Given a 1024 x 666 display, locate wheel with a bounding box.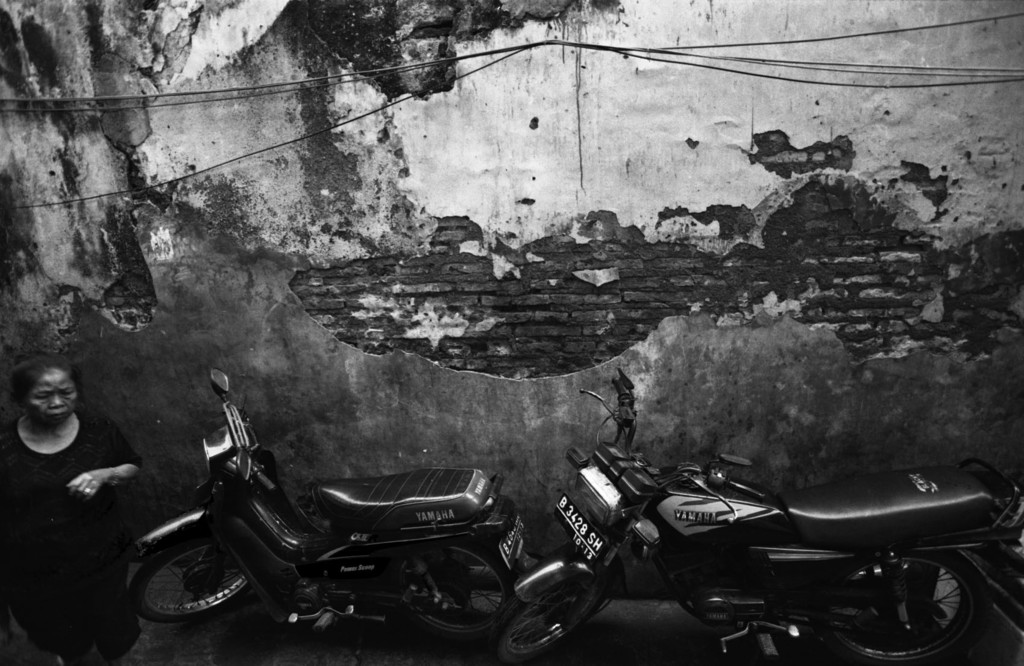
Located: pyautogui.locateOnScreen(122, 521, 269, 628).
